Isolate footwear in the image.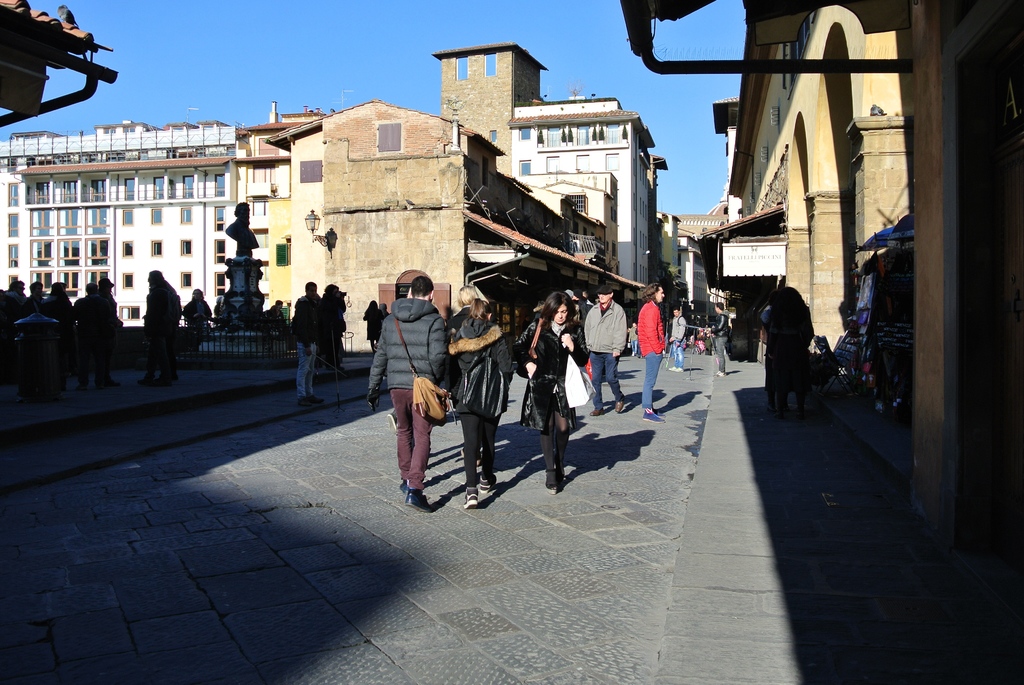
Isolated region: bbox(295, 397, 312, 407).
